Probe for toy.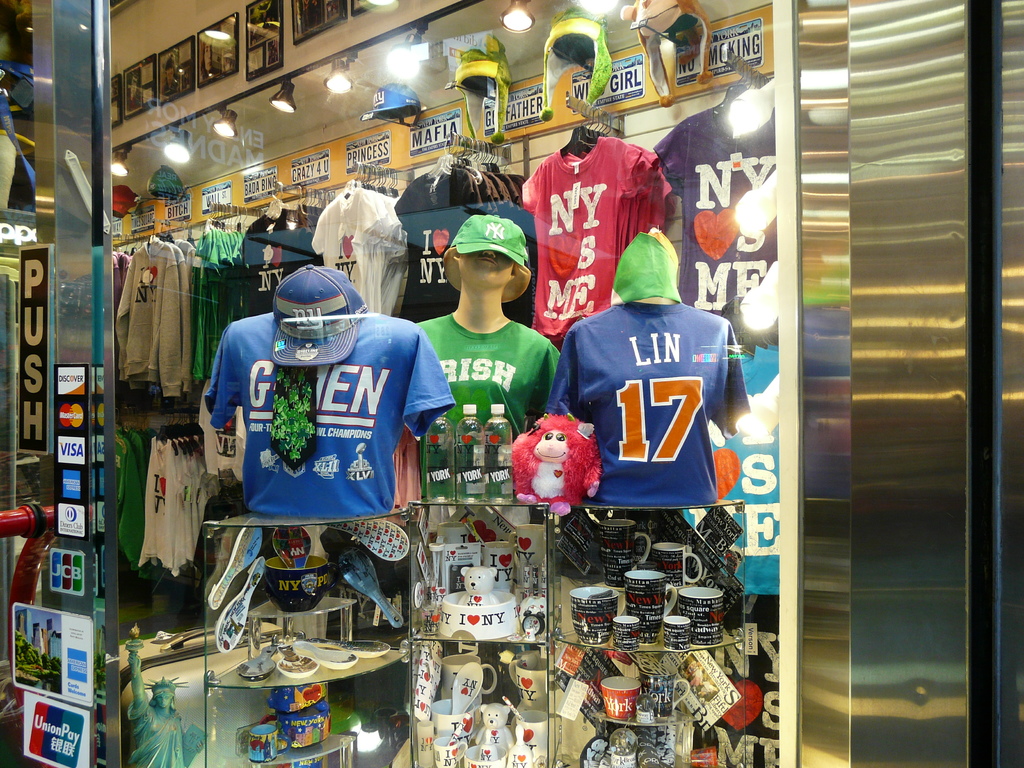
Probe result: 474,702,515,758.
